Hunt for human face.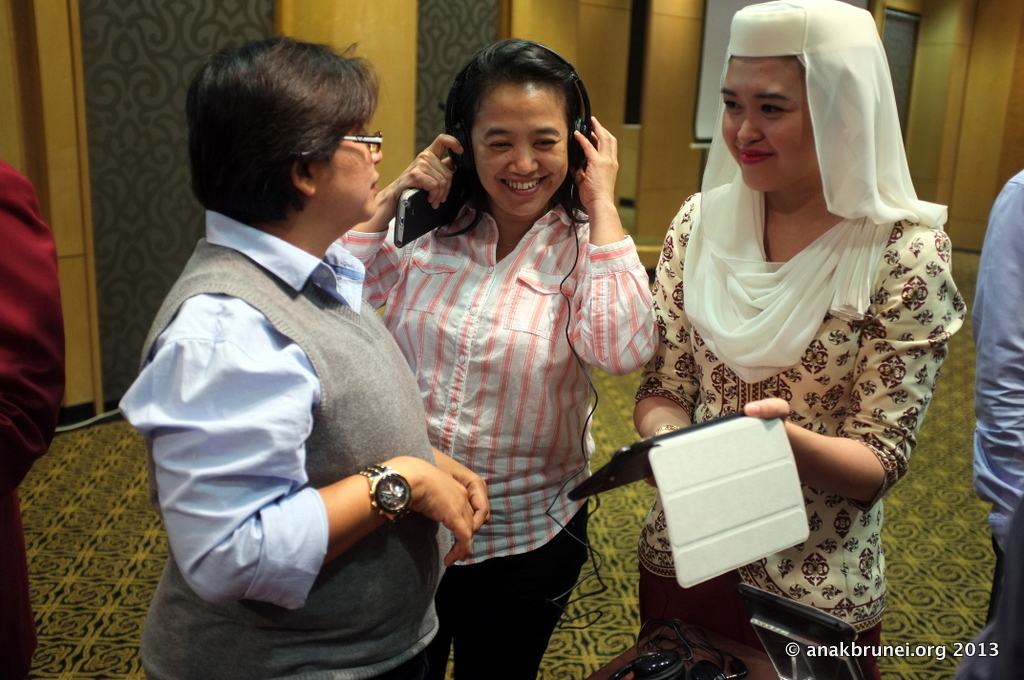
Hunted down at bbox(475, 83, 568, 215).
